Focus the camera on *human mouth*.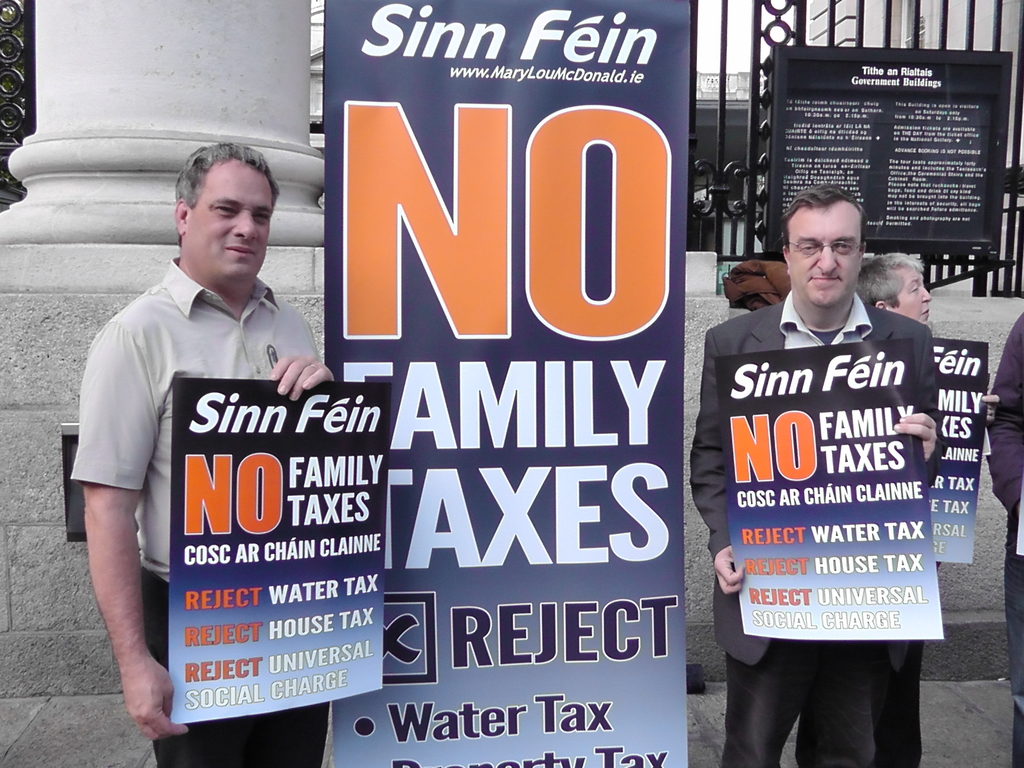
Focus region: 806 273 840 287.
